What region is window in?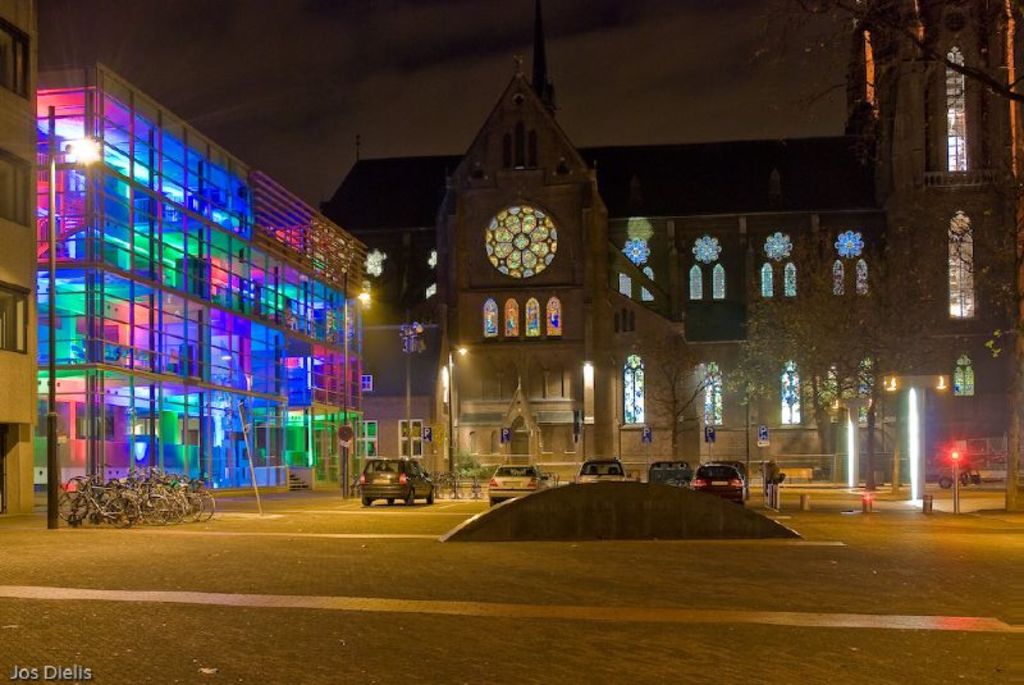
x1=625, y1=352, x2=645, y2=423.
